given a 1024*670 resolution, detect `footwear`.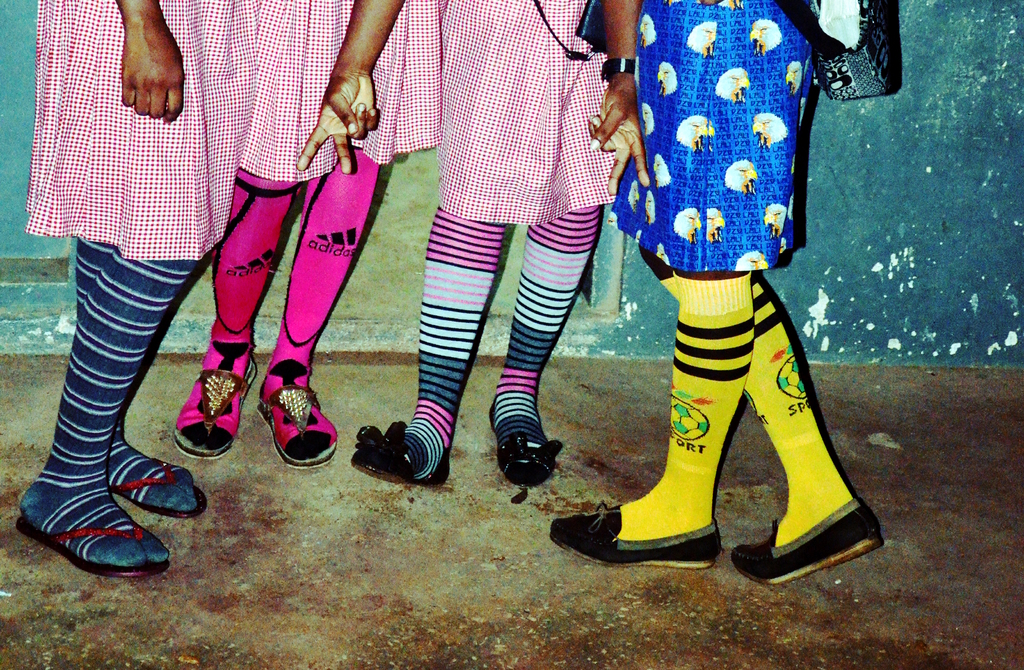
(x1=732, y1=497, x2=886, y2=585).
